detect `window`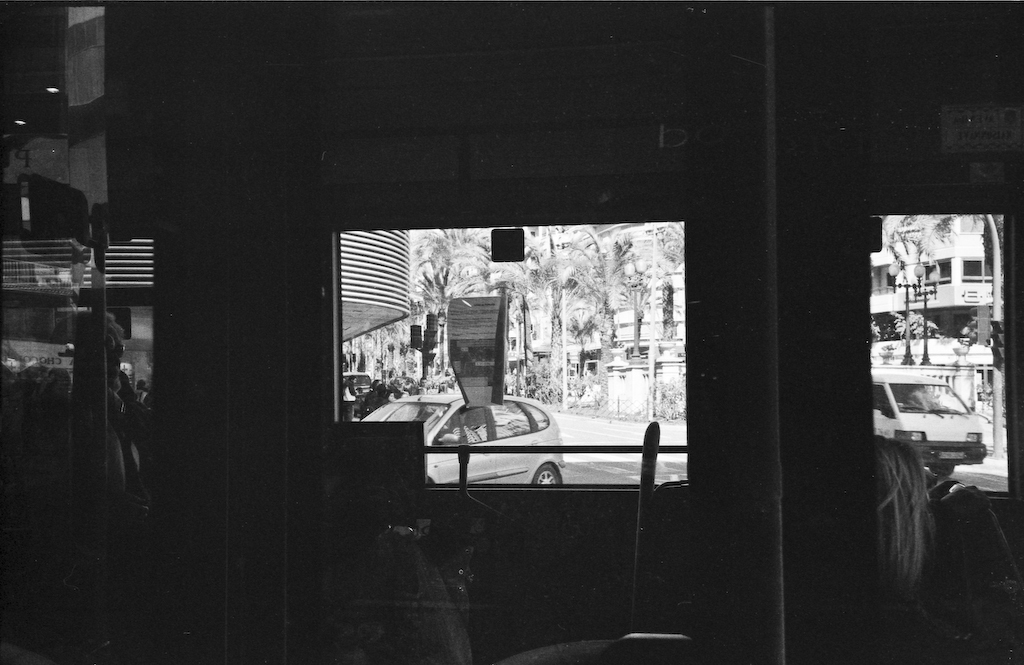
crop(963, 253, 985, 279)
